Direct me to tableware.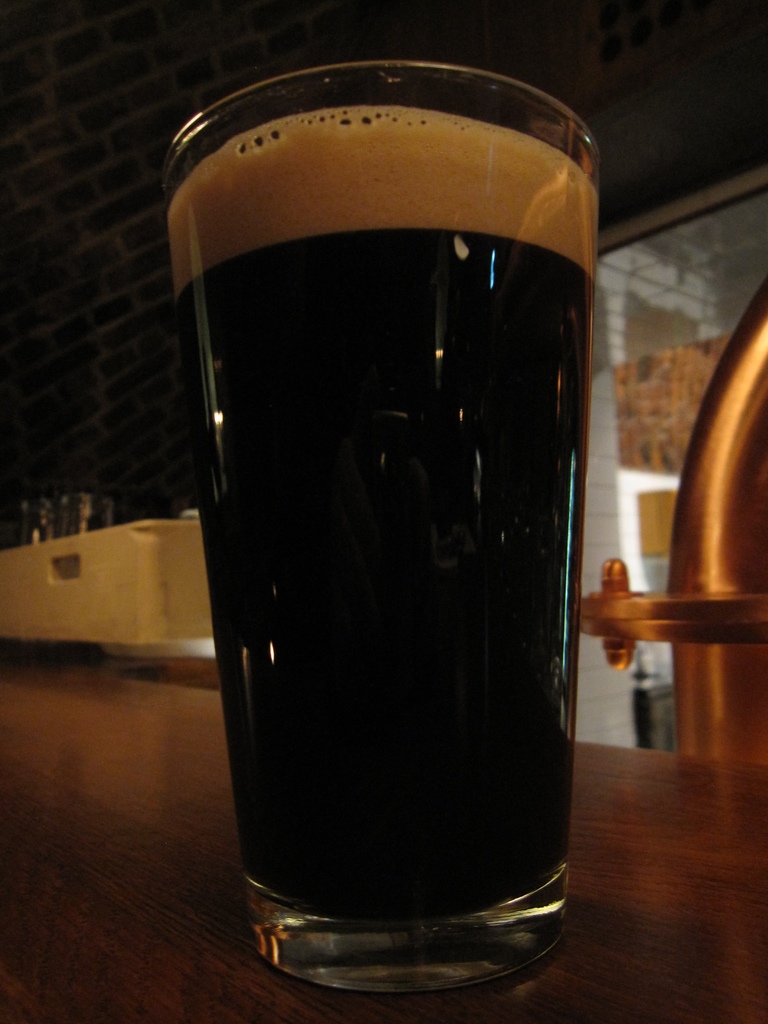
Direction: x1=205, y1=92, x2=580, y2=947.
